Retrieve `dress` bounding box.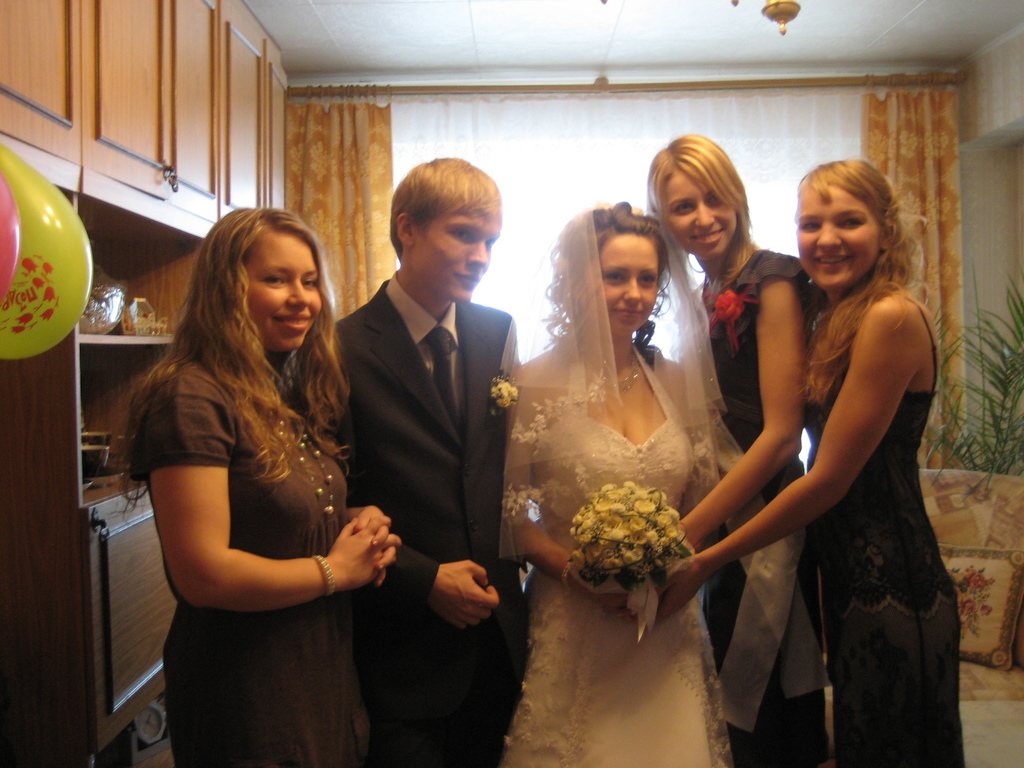
Bounding box: pyautogui.locateOnScreen(502, 342, 737, 767).
